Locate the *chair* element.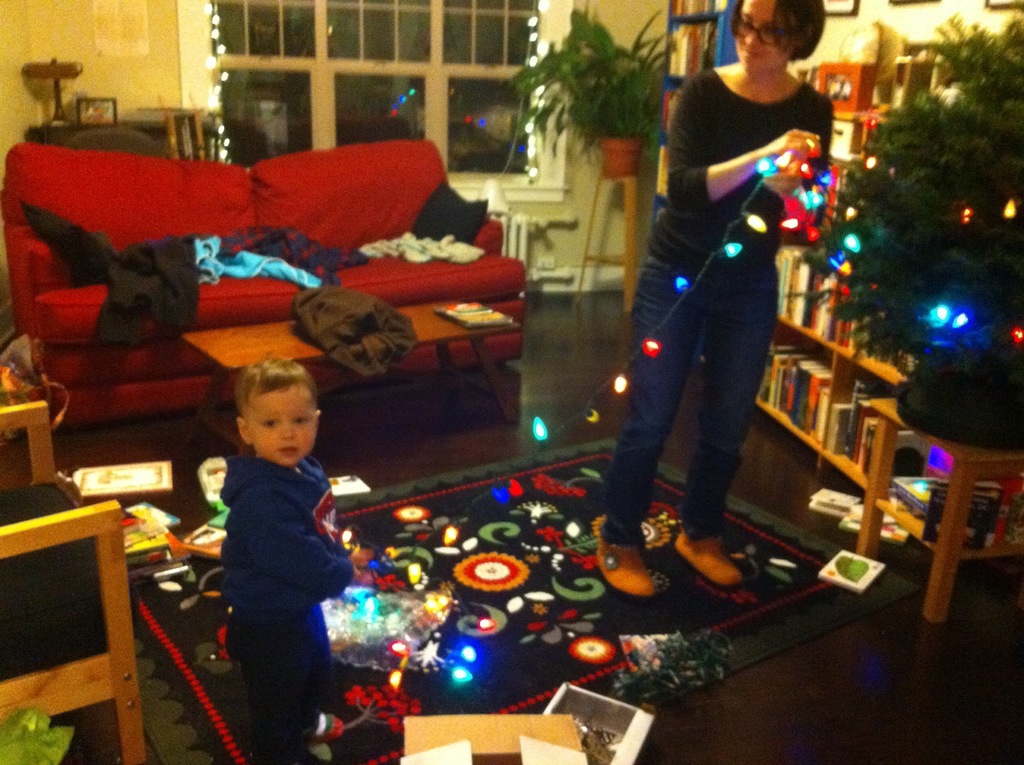
Element bbox: [x1=0, y1=410, x2=142, y2=764].
